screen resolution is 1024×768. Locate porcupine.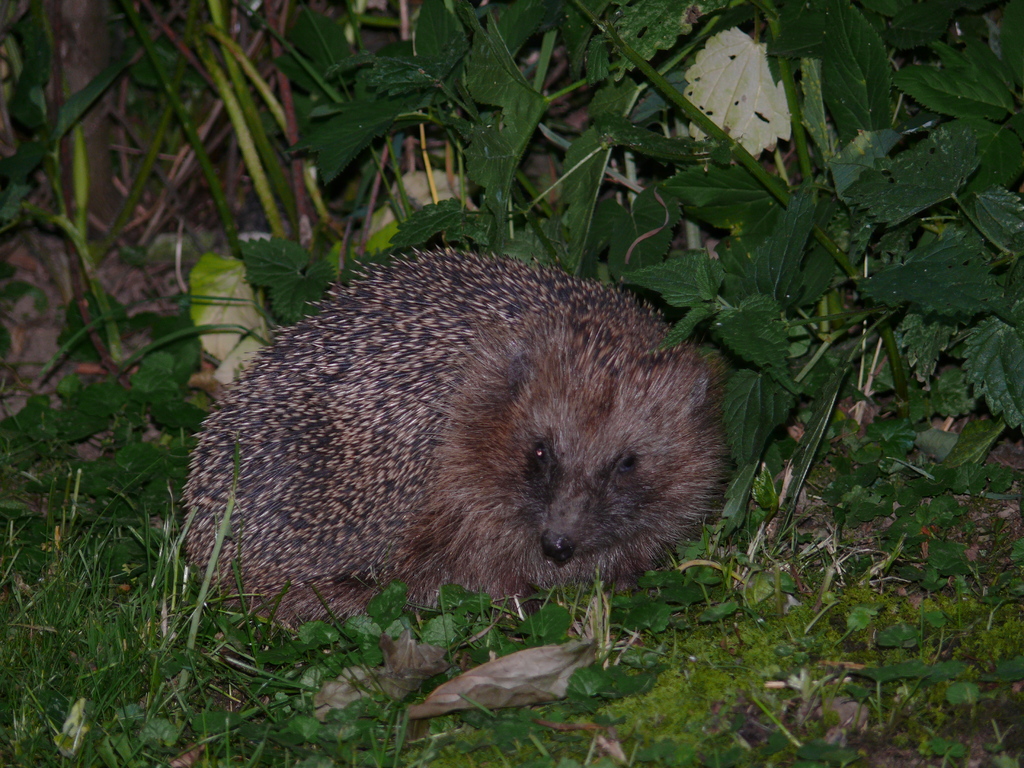
bbox=[212, 228, 756, 633].
